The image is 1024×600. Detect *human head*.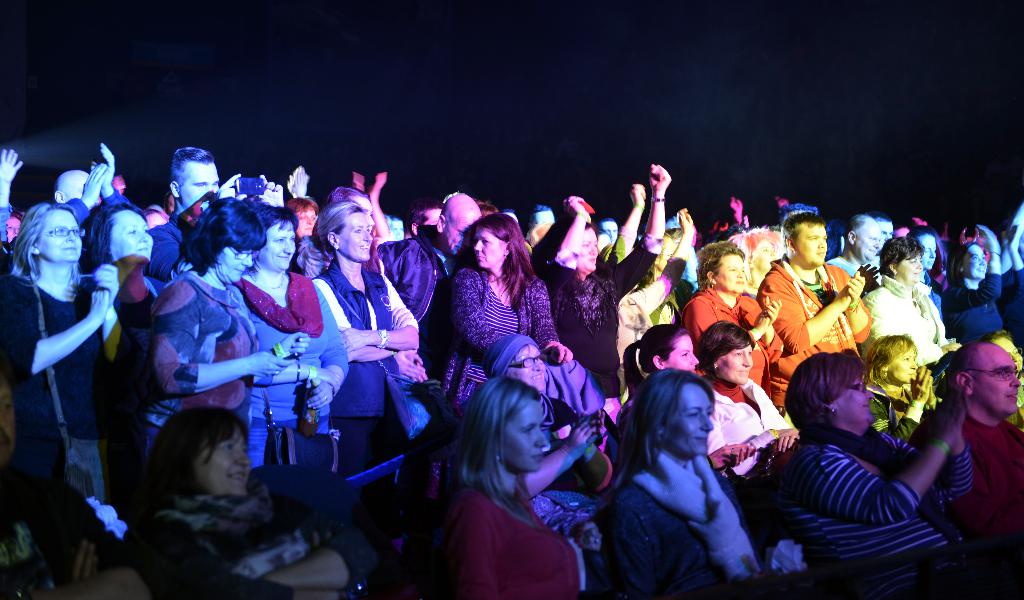
Detection: (x1=884, y1=236, x2=924, y2=280).
